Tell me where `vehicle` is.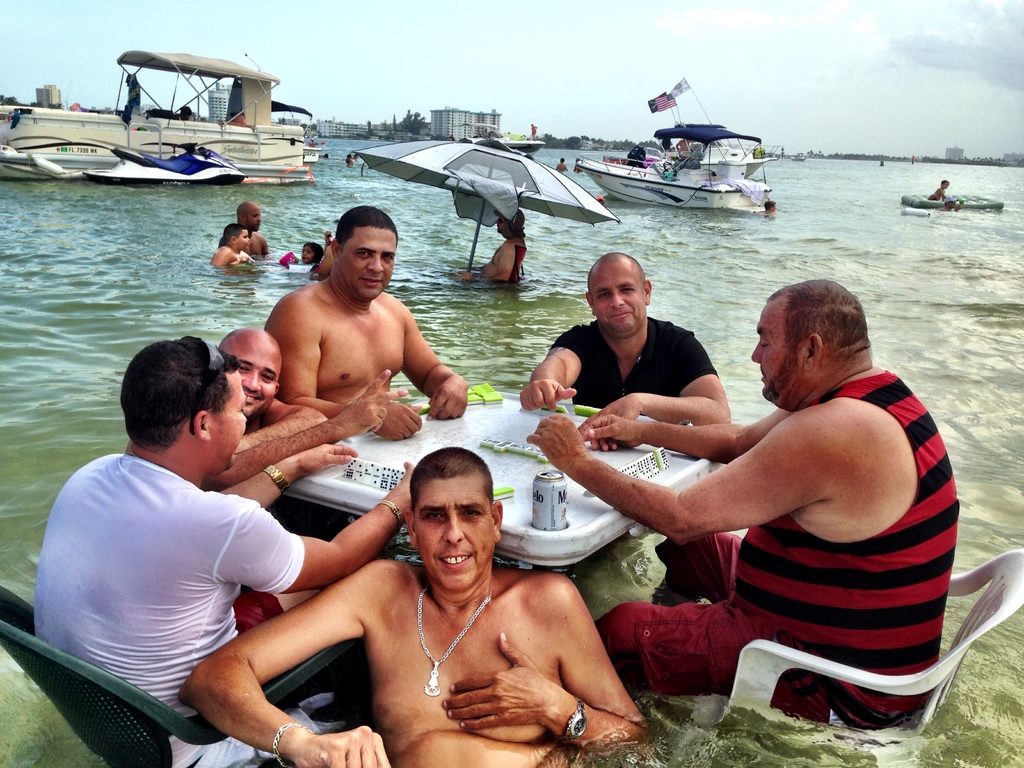
`vehicle` is at {"left": 568, "top": 91, "right": 794, "bottom": 209}.
